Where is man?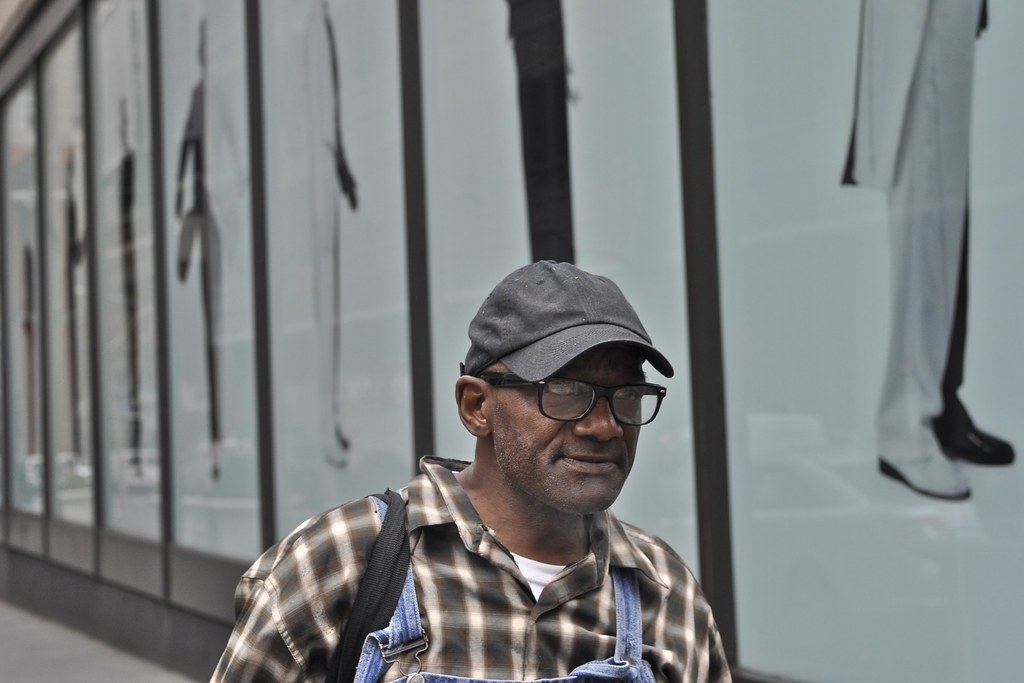
Rect(837, 0, 1018, 502).
